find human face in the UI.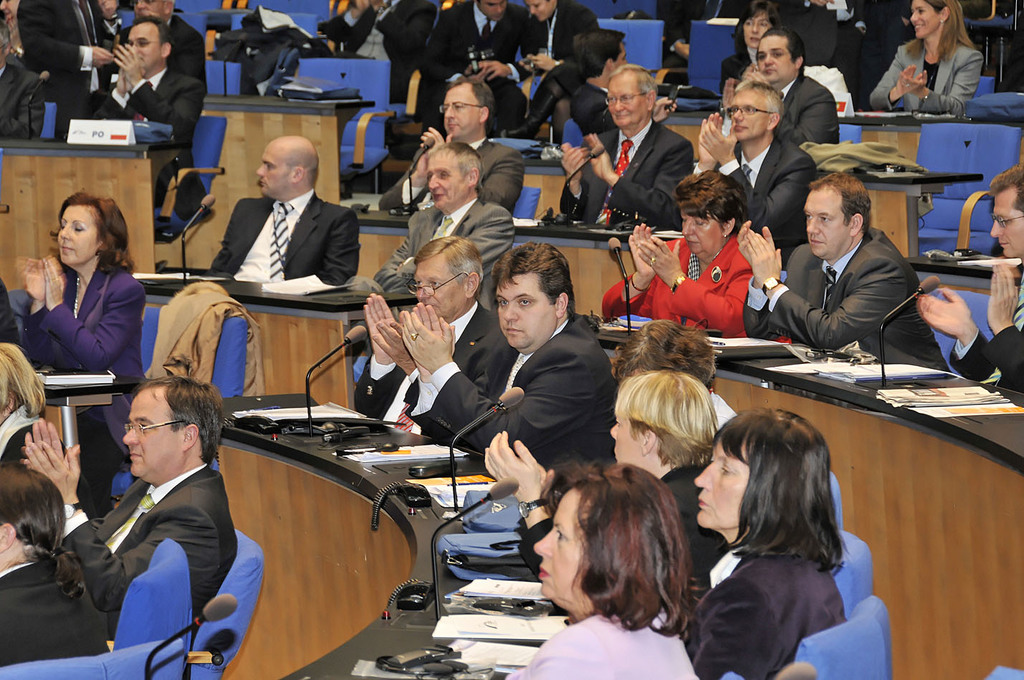
UI element at [x1=684, y1=212, x2=727, y2=259].
